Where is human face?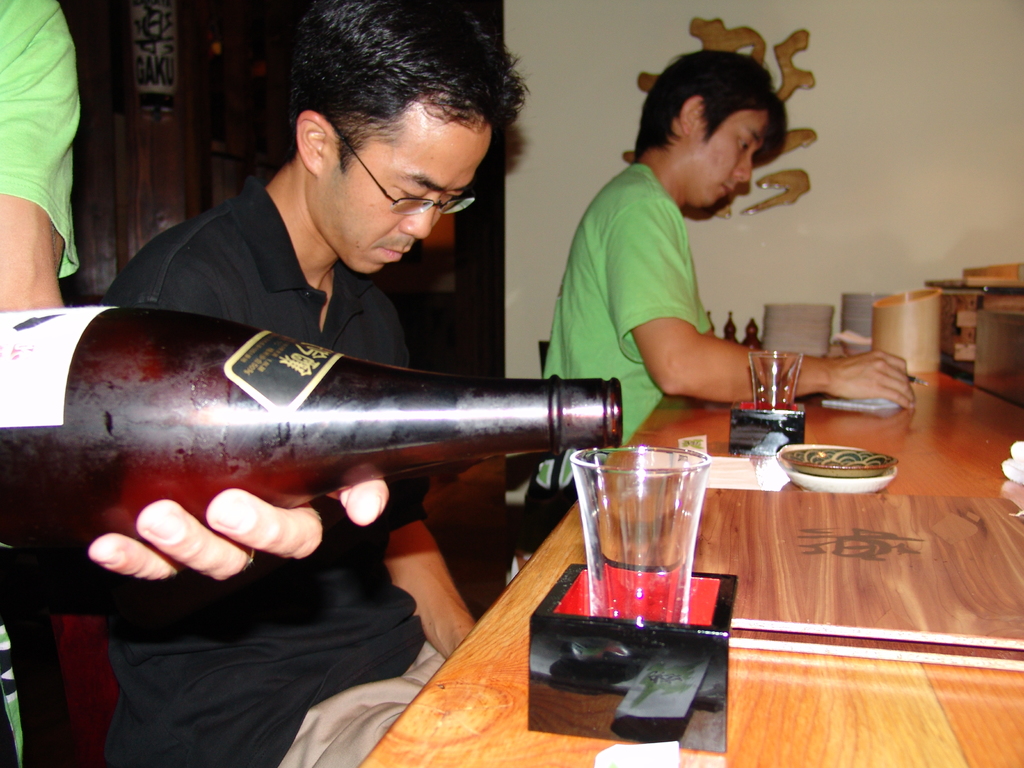
x1=326 y1=112 x2=495 y2=272.
